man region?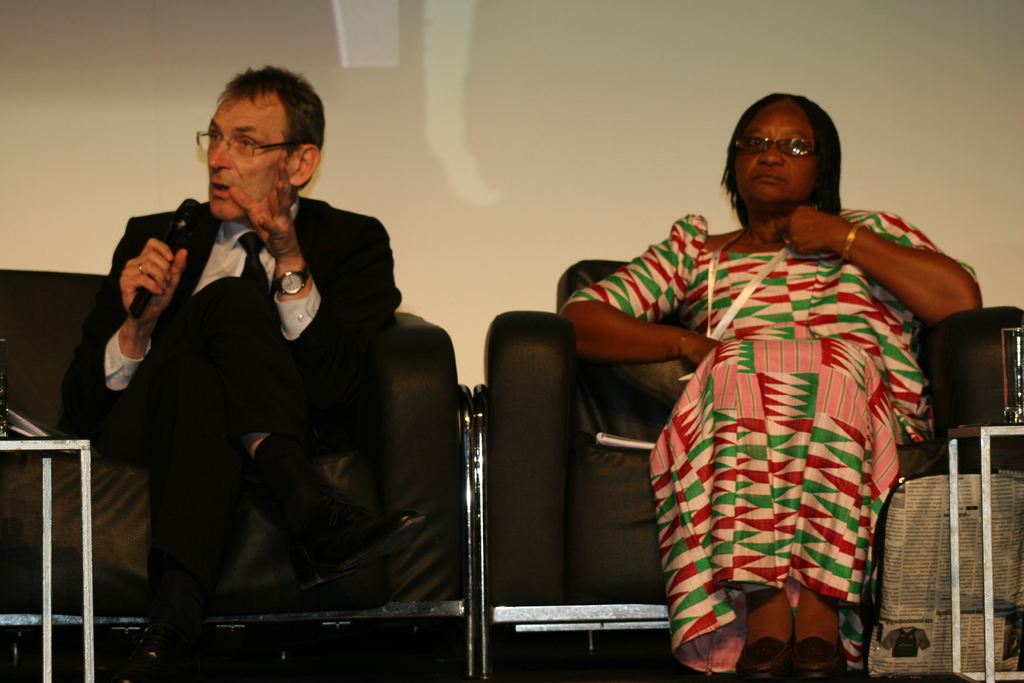
42 65 398 682
